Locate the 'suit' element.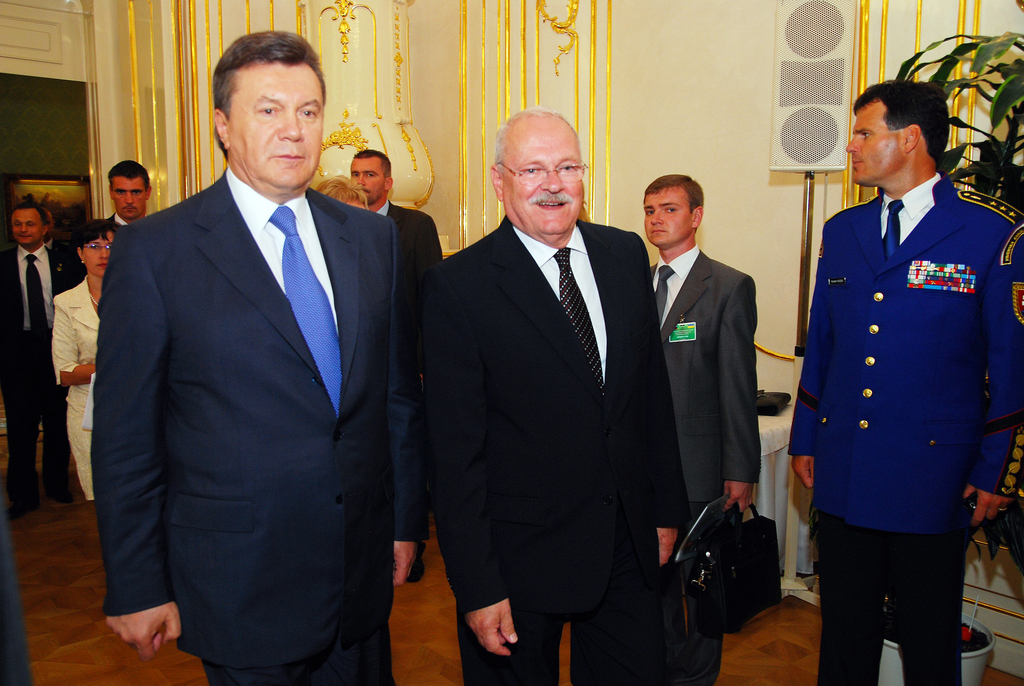
Element bbox: l=426, t=97, r=680, b=673.
